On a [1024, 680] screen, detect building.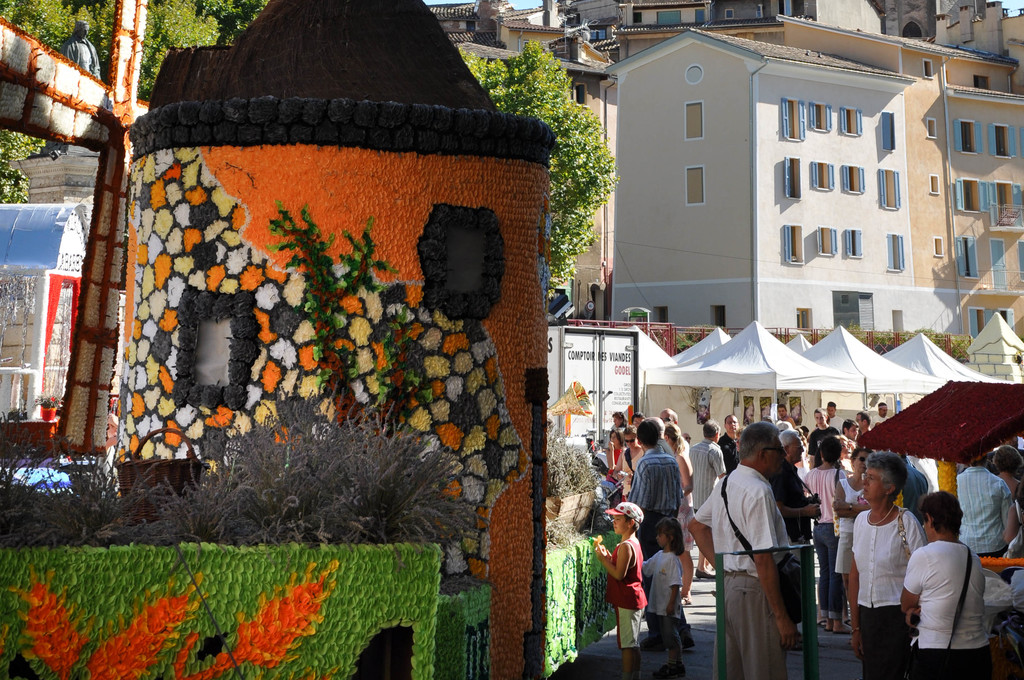
locate(598, 13, 1023, 328).
